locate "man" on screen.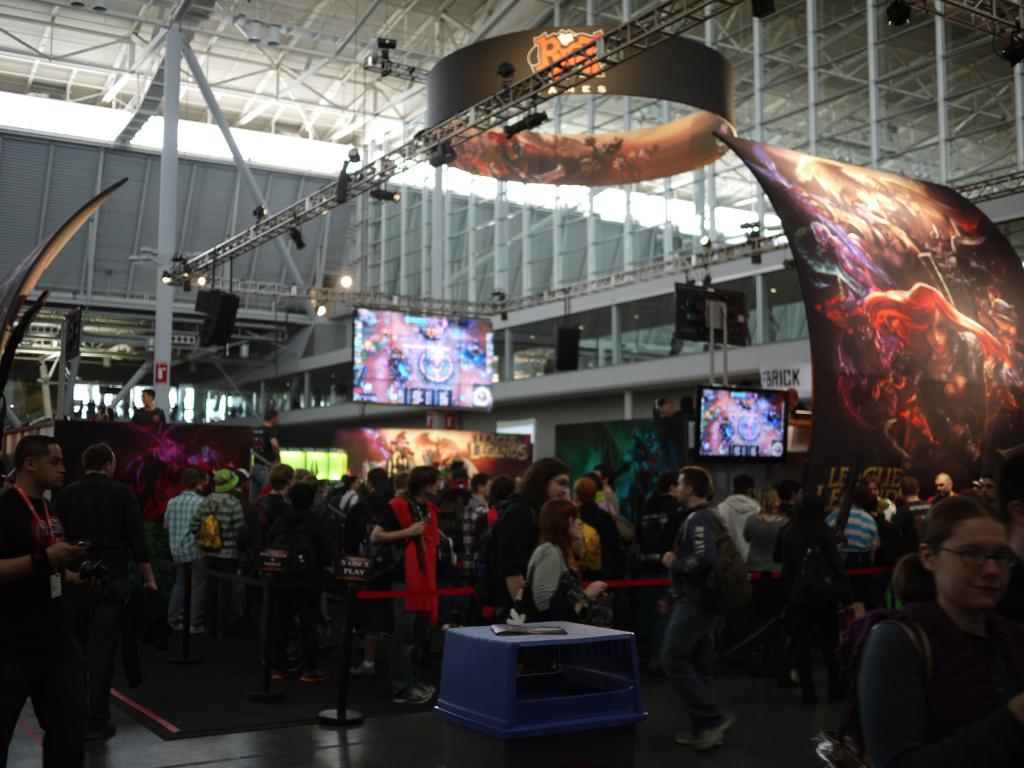
On screen at Rect(588, 462, 621, 506).
